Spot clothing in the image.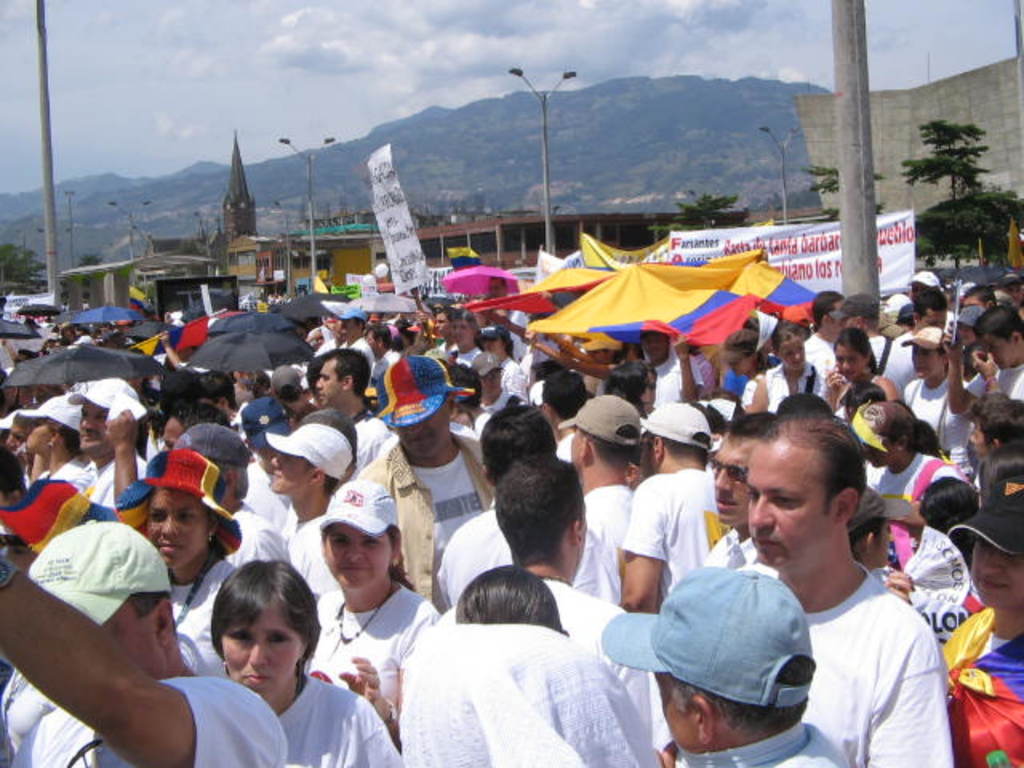
clothing found at bbox=[648, 342, 702, 414].
